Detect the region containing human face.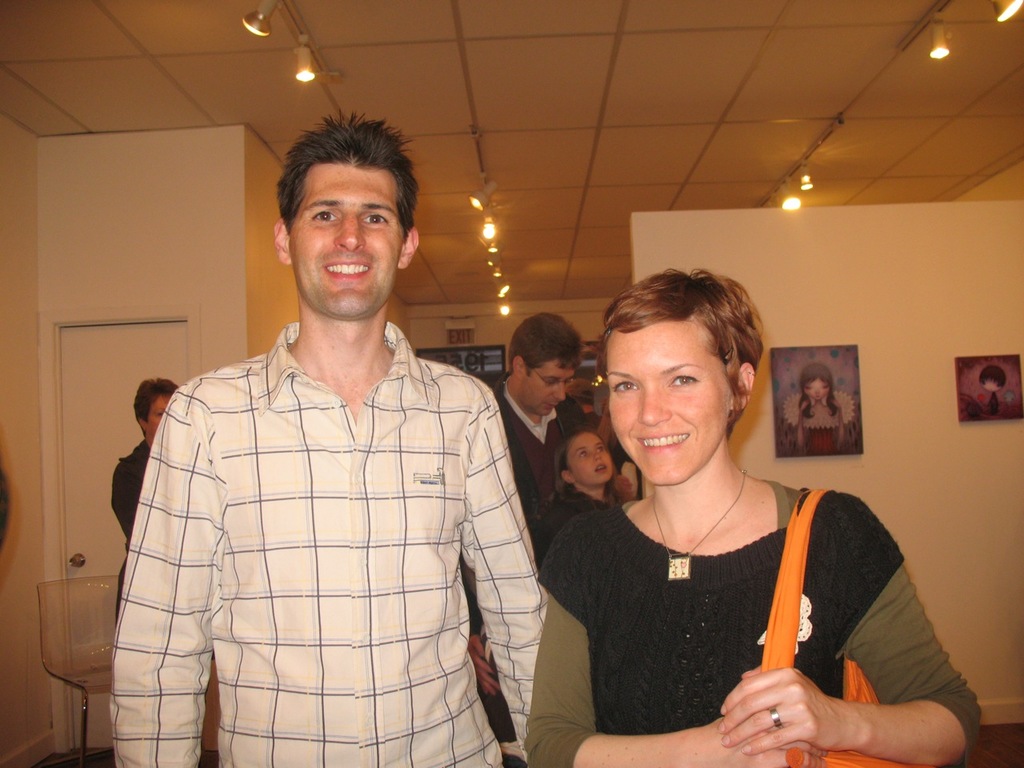
(562,422,612,494).
